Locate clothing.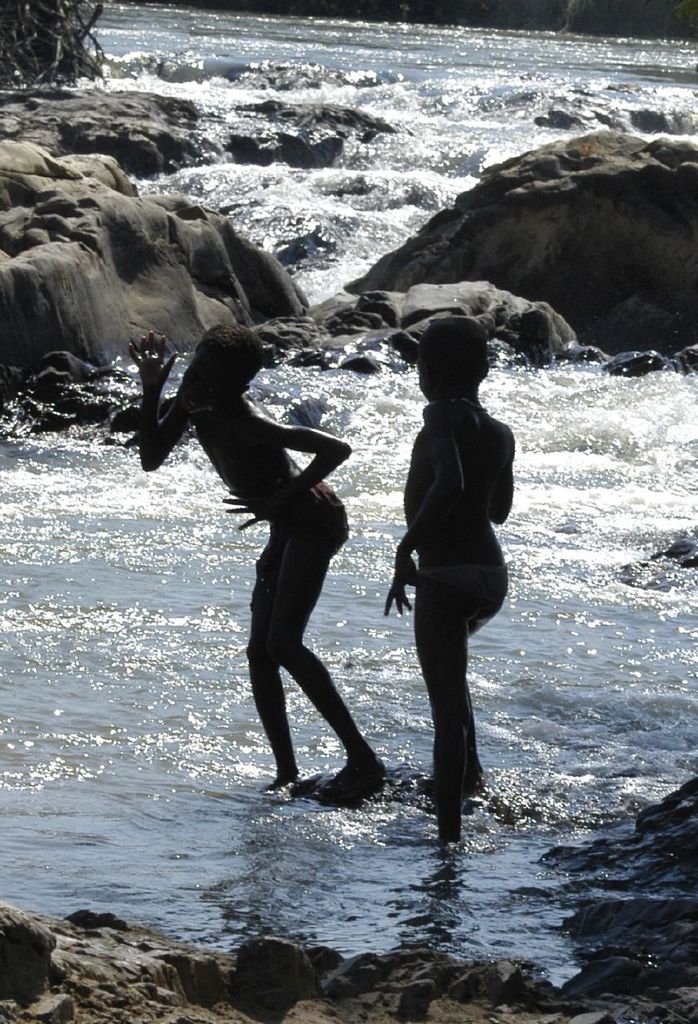
Bounding box: 259, 467, 349, 562.
